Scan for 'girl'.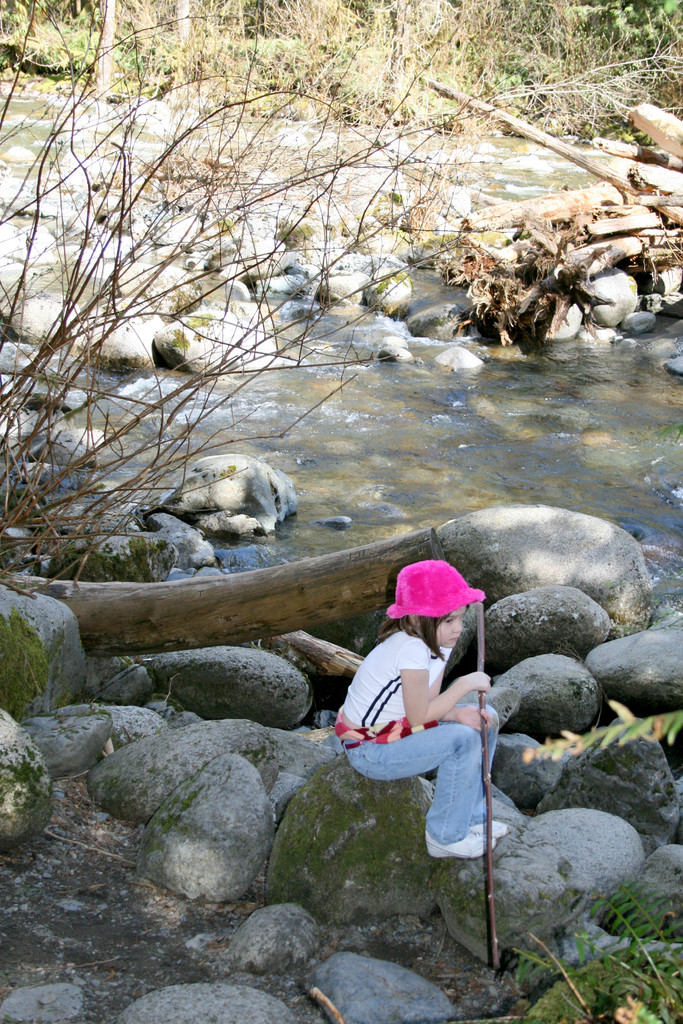
Scan result: [left=338, top=562, right=521, bottom=859].
